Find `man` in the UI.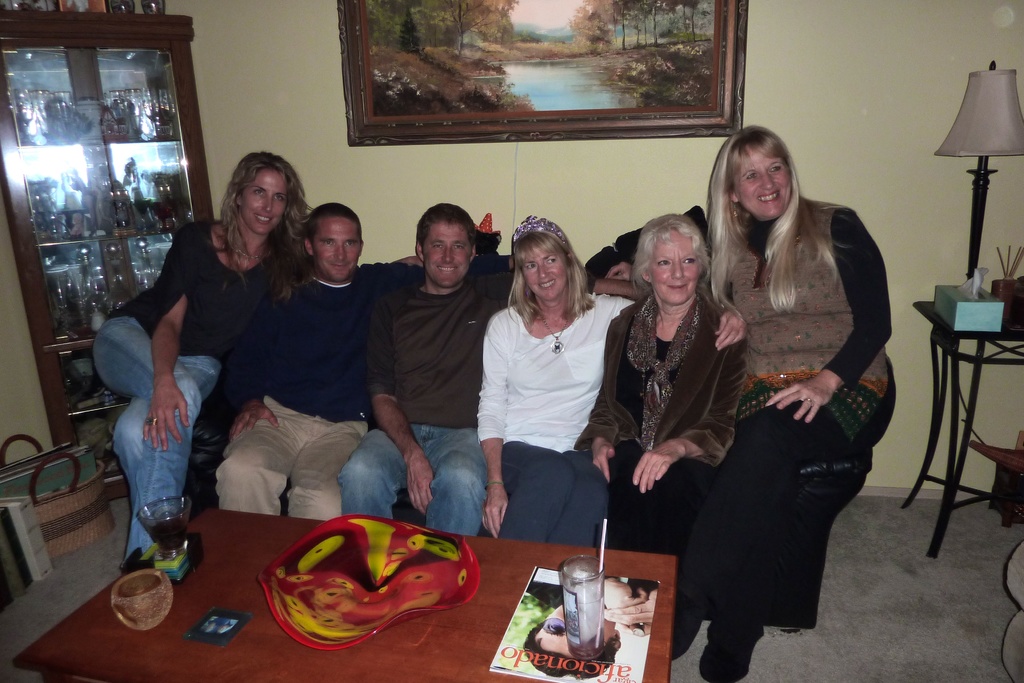
UI element at bbox(214, 204, 515, 522).
